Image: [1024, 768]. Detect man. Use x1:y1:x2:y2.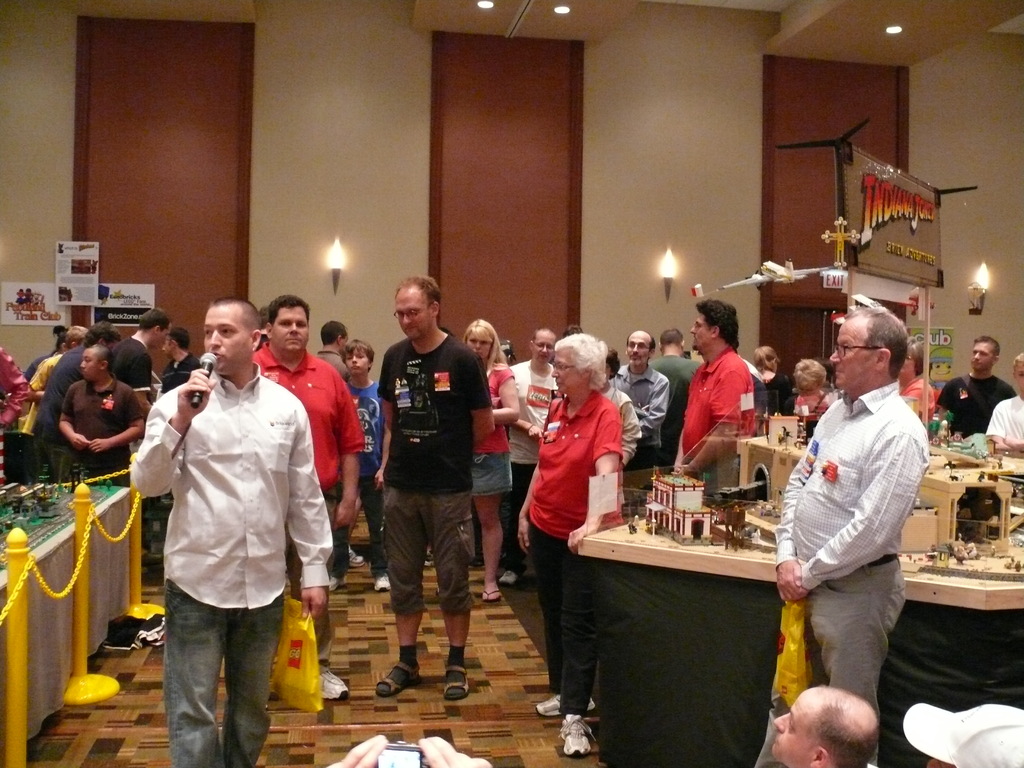
500:327:558:591.
